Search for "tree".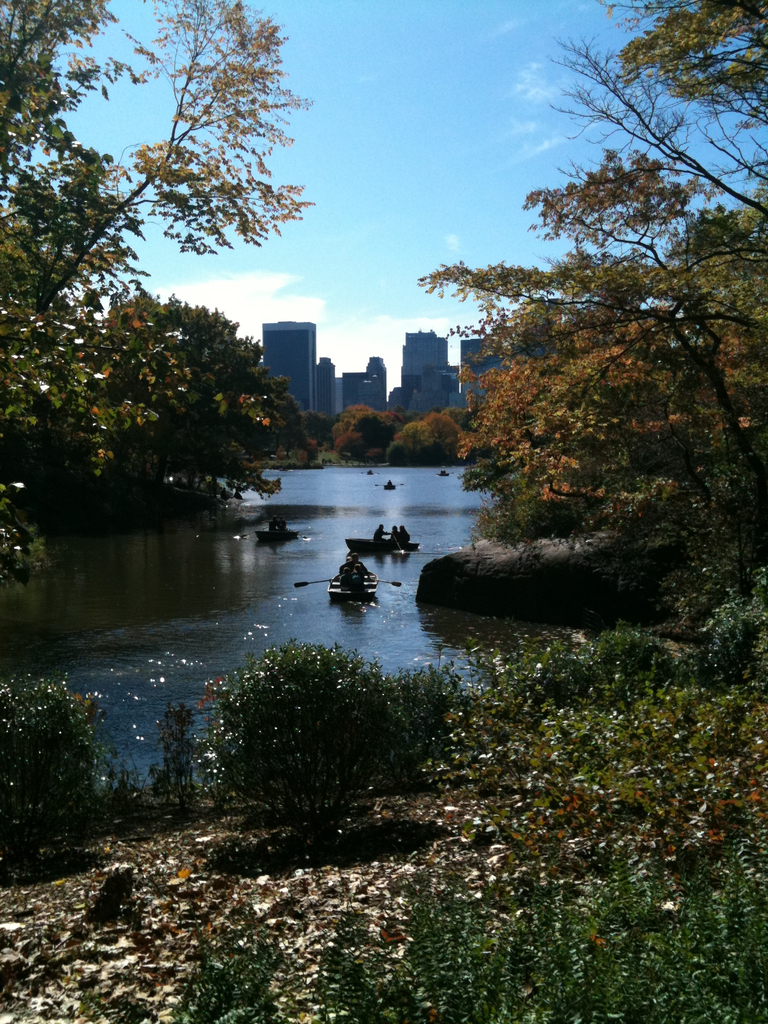
Found at [left=331, top=401, right=365, bottom=443].
